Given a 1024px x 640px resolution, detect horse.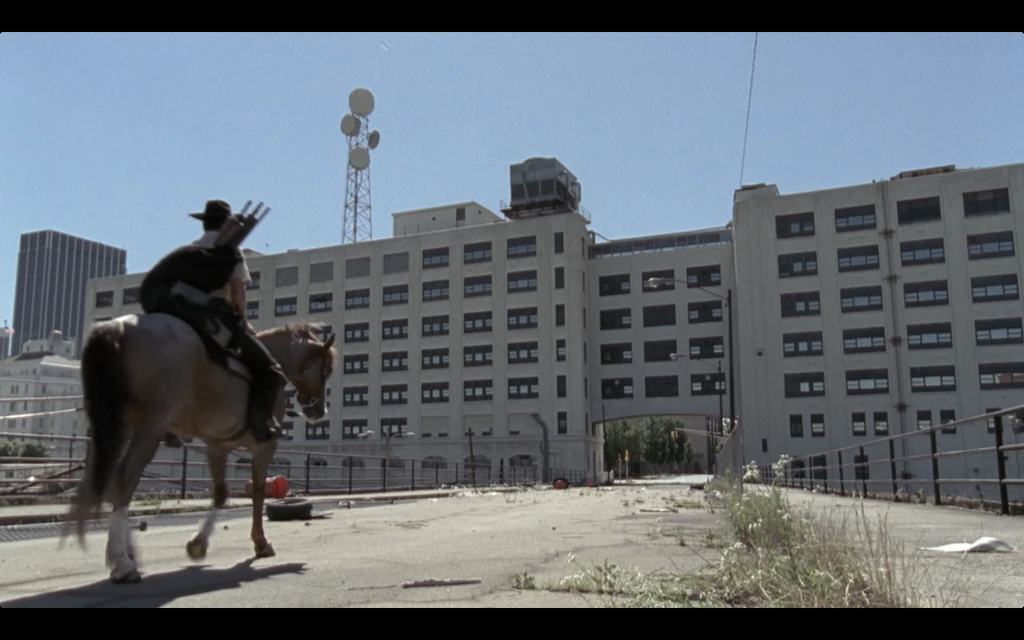
x1=50 y1=317 x2=339 y2=583.
